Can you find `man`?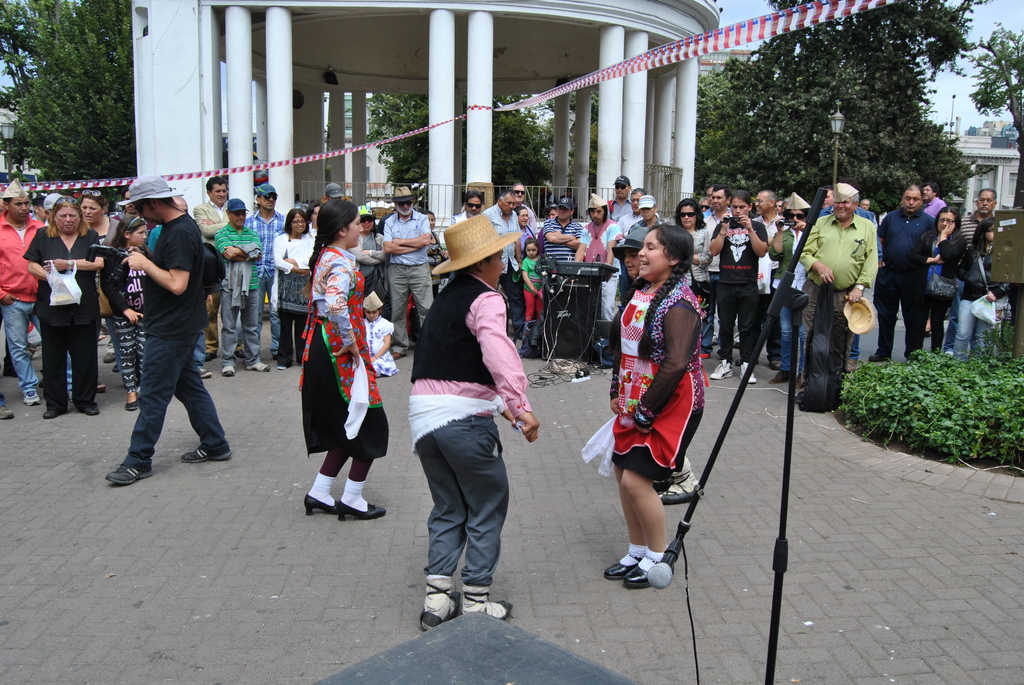
Yes, bounding box: left=868, top=182, right=940, bottom=366.
